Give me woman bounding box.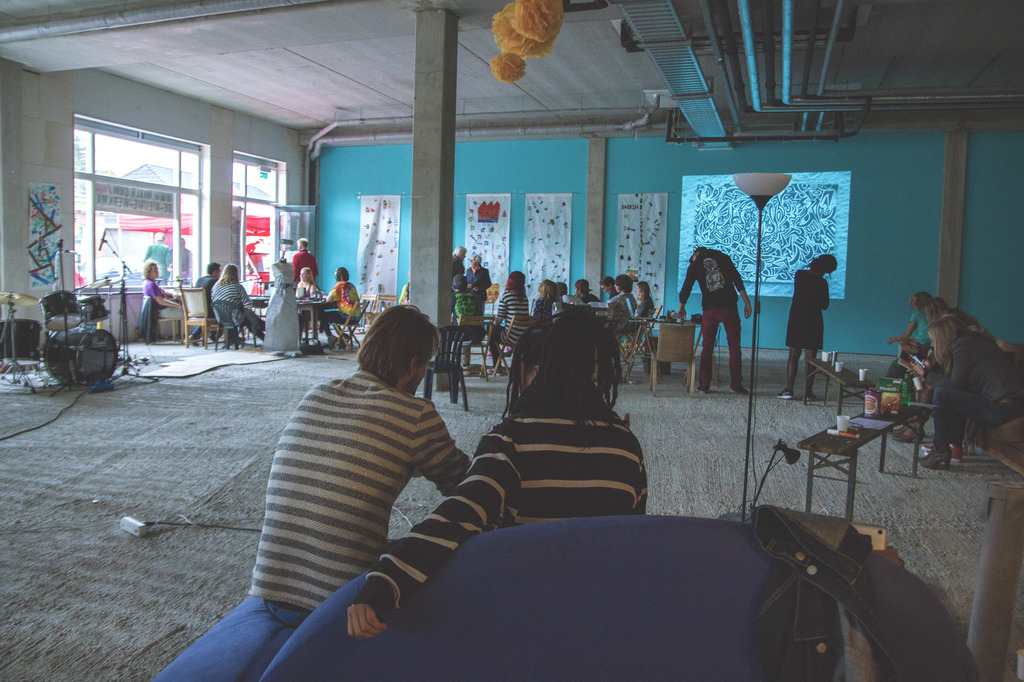
[210,266,266,345].
